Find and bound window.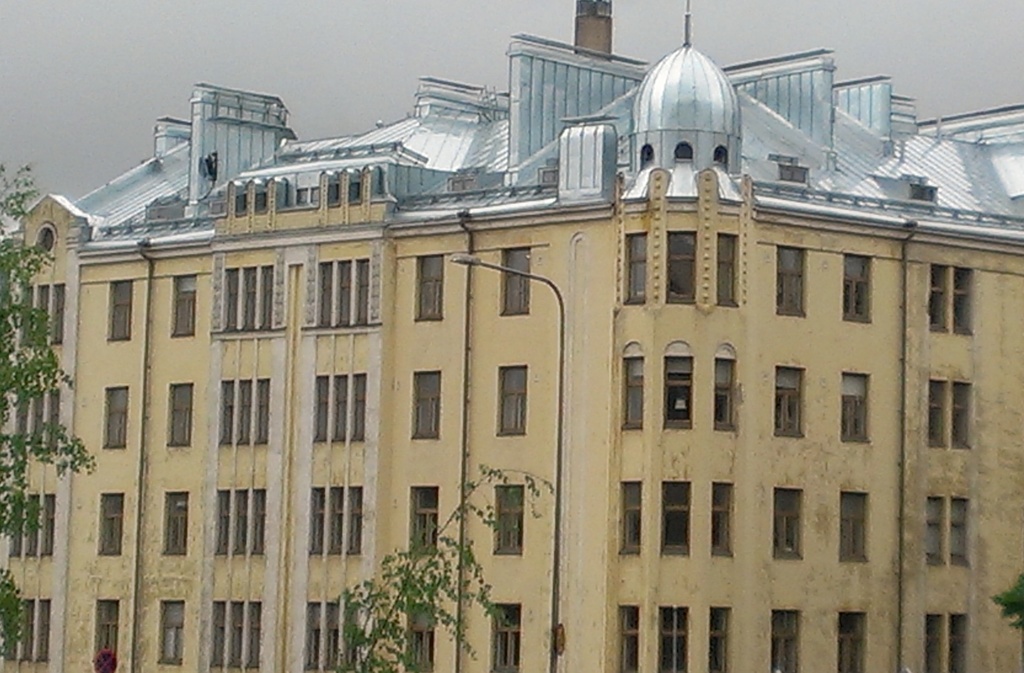
Bound: box(622, 354, 643, 430).
